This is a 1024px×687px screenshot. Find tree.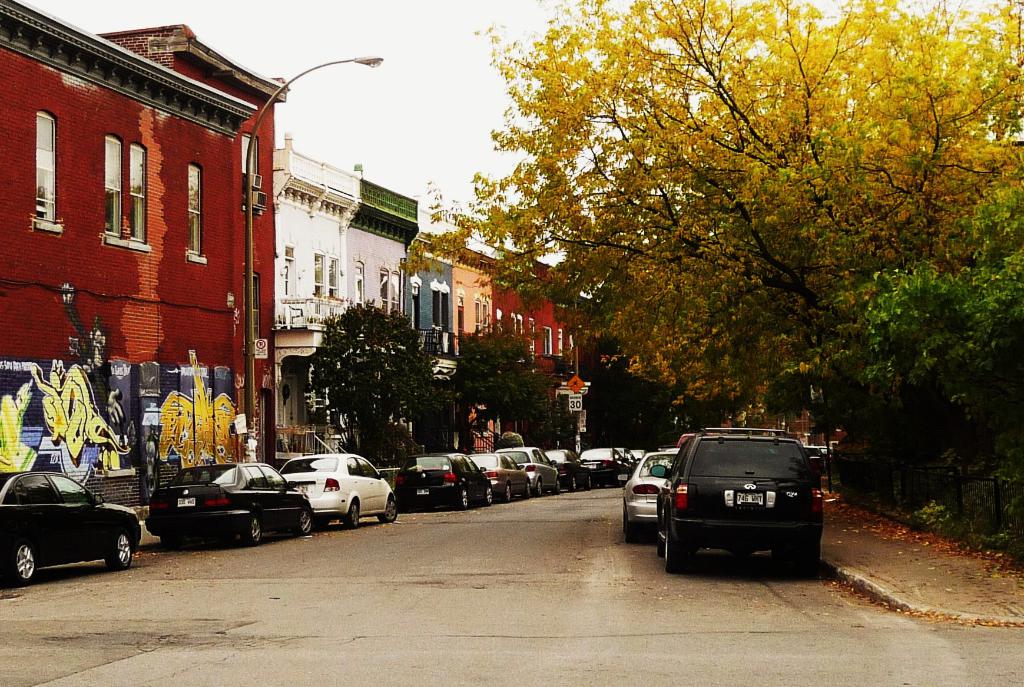
Bounding box: (909,430,1023,568).
